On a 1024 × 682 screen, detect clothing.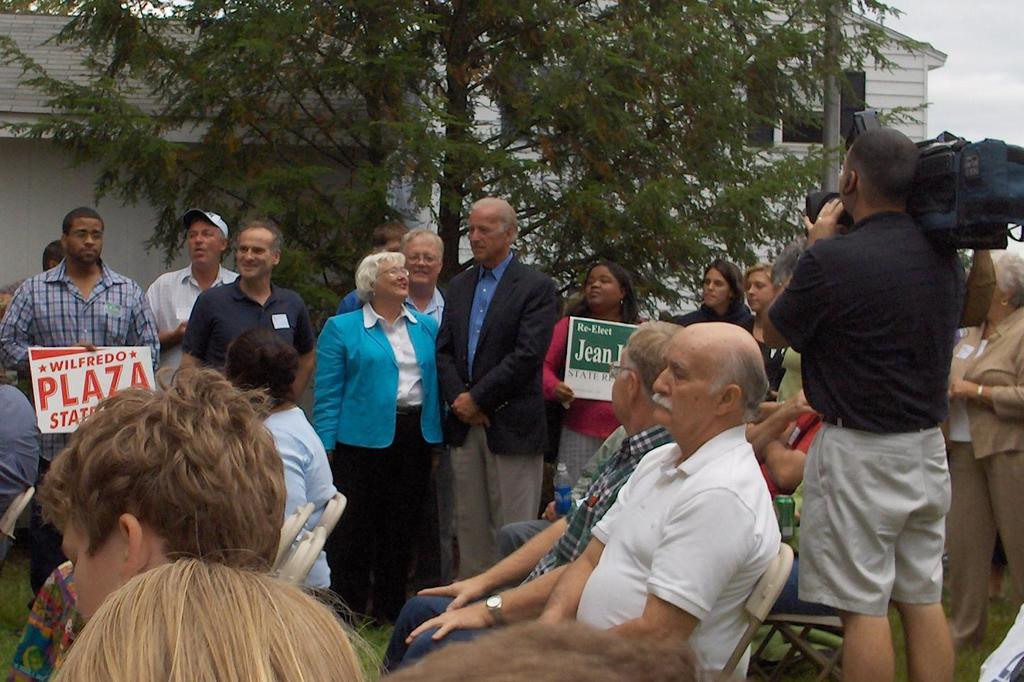
771/202/964/632.
